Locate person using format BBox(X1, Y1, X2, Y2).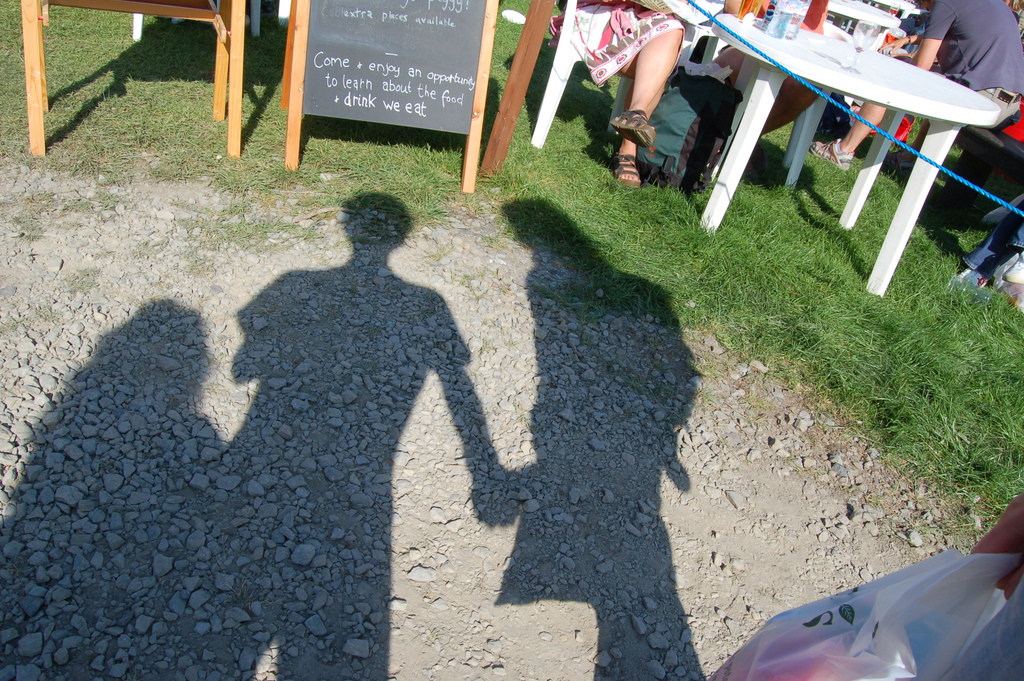
BBox(552, 0, 687, 188).
